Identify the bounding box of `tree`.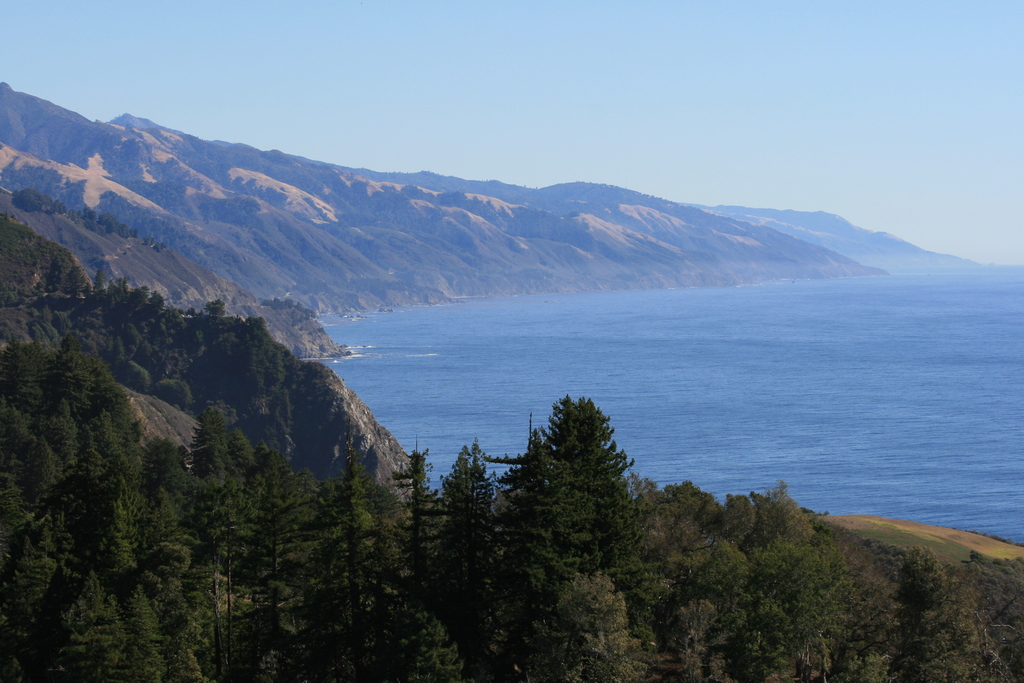
bbox=(388, 452, 444, 611).
